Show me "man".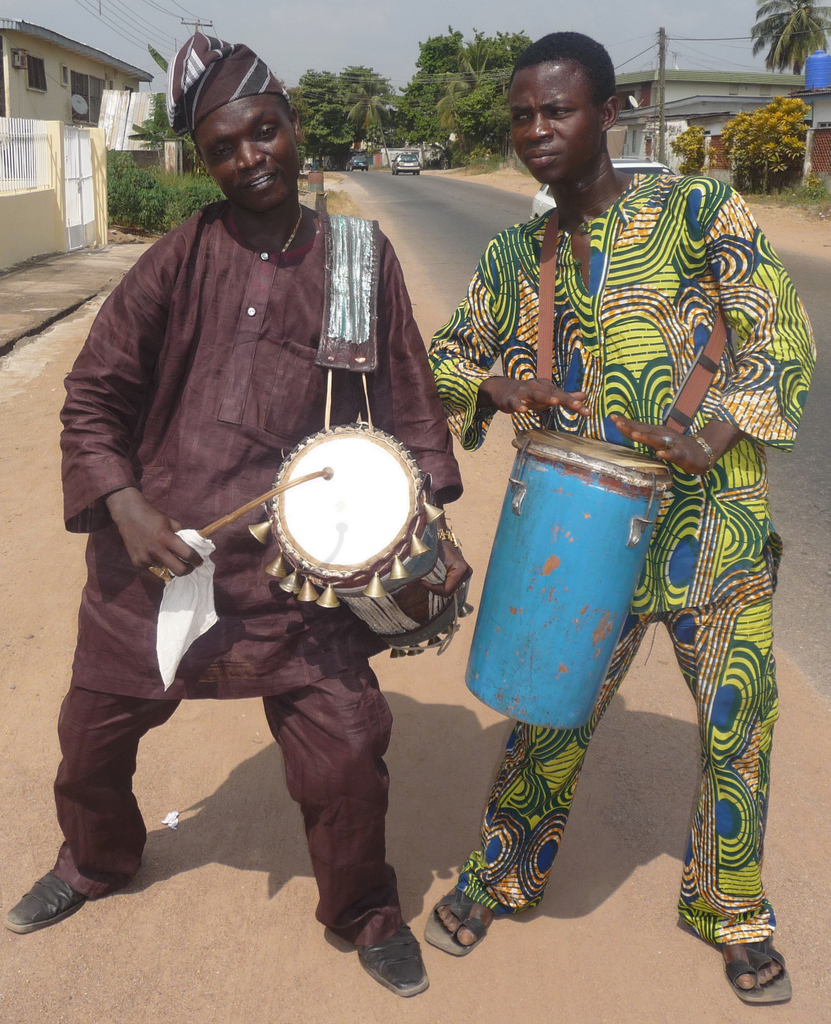
"man" is here: (left=424, top=29, right=818, bottom=1001).
